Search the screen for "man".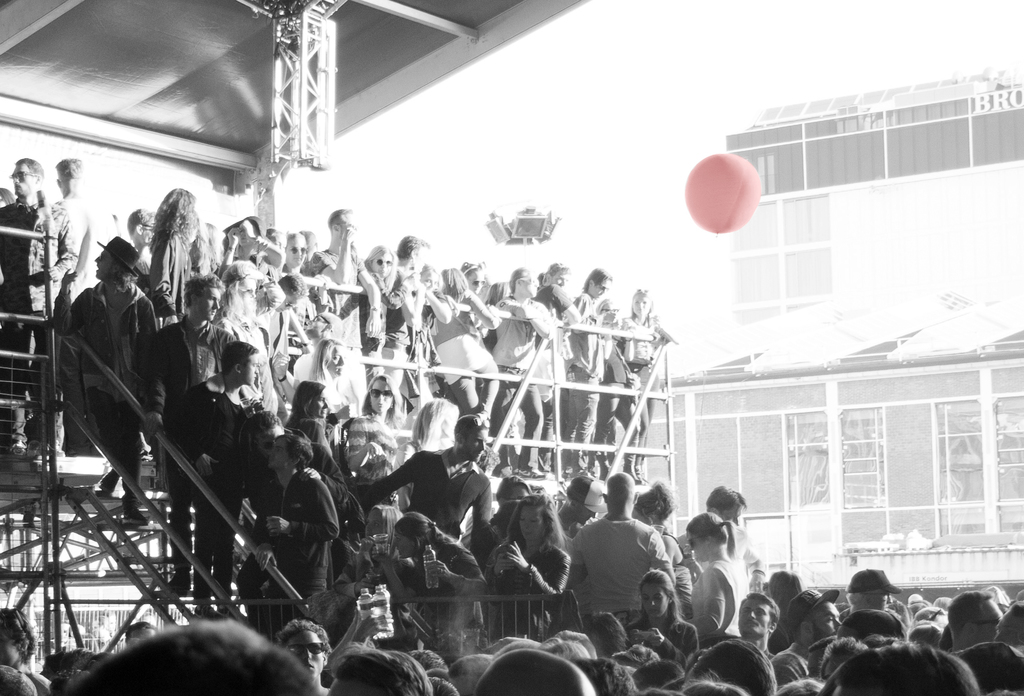
Found at bbox=[24, 158, 114, 454].
